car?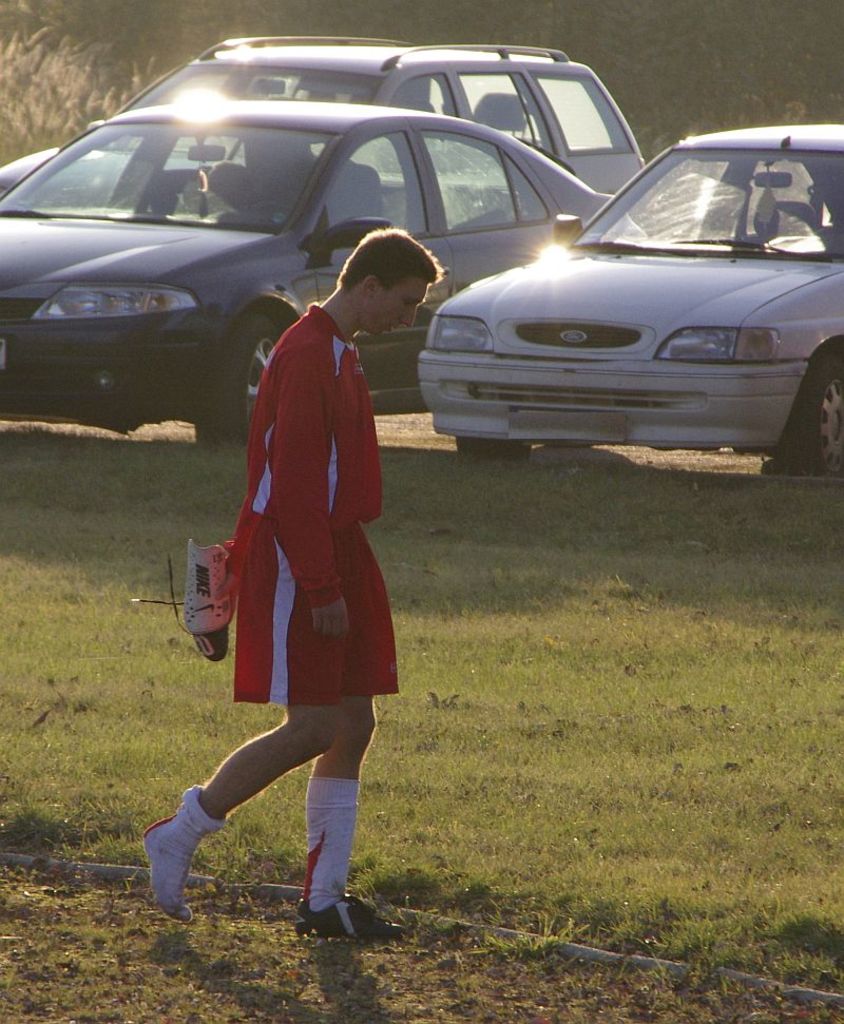
bbox=[0, 32, 646, 226]
